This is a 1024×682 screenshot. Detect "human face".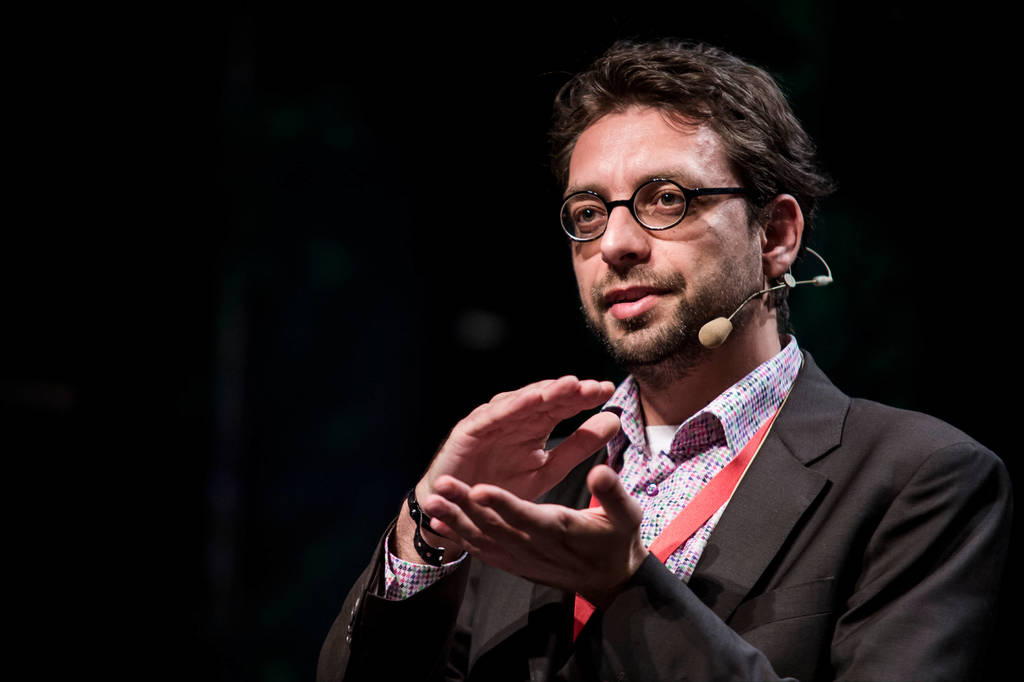
[561, 92, 763, 379].
